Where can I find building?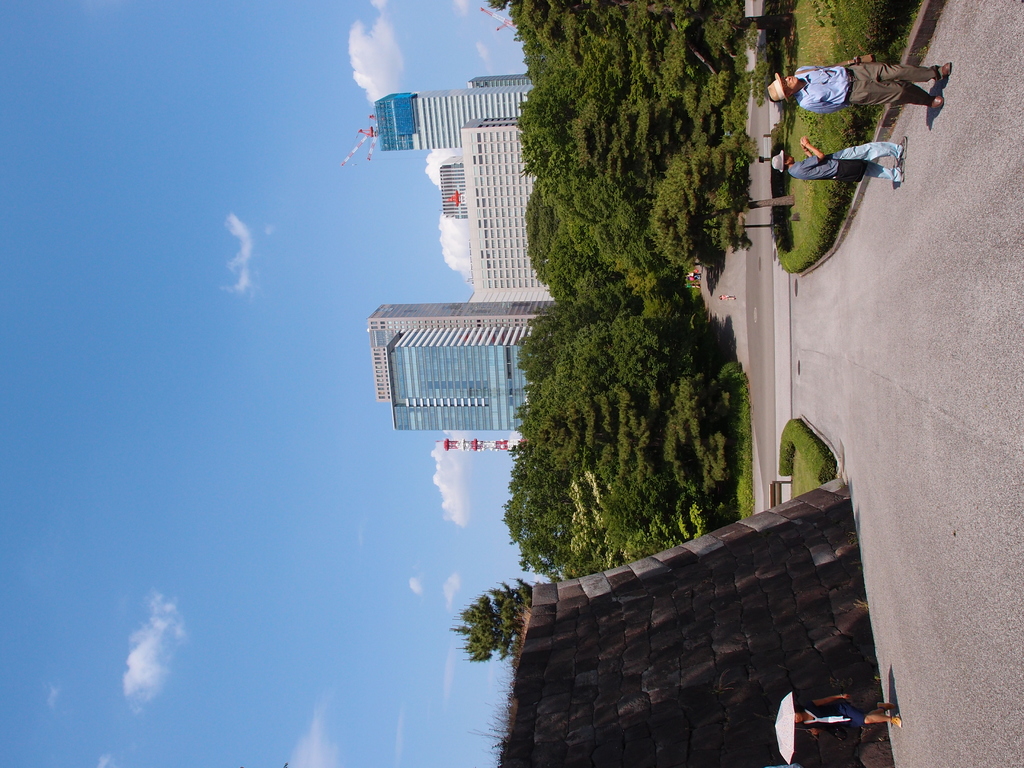
You can find it at x1=438 y1=162 x2=470 y2=216.
